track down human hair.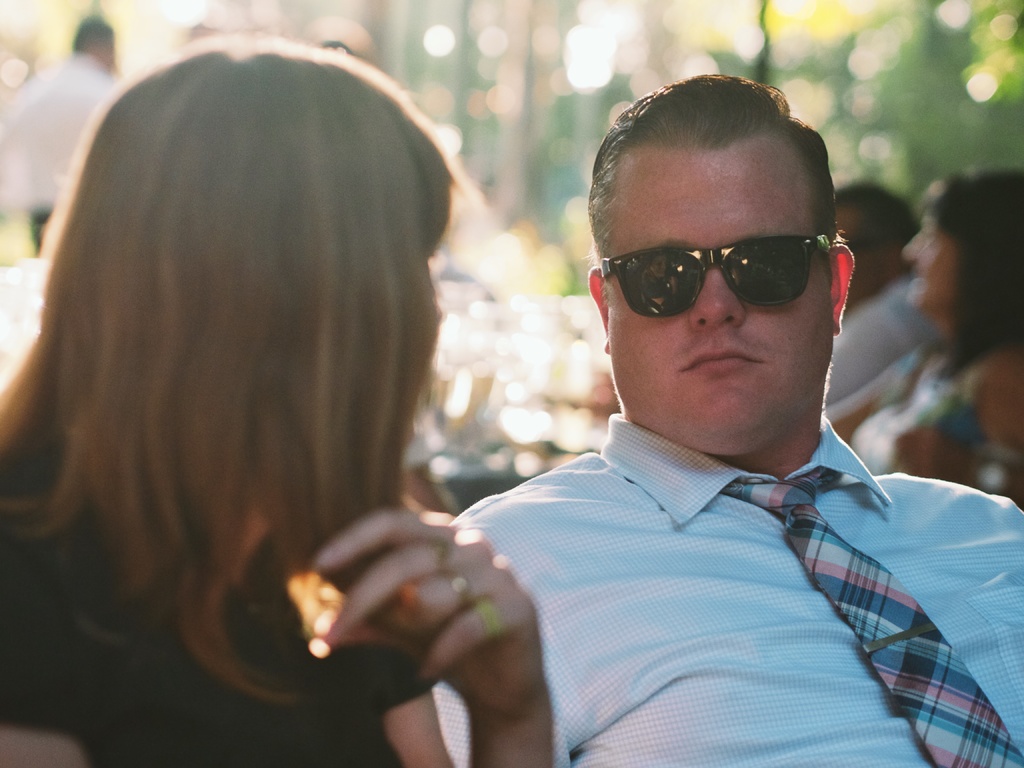
Tracked to (x1=586, y1=73, x2=835, y2=310).
